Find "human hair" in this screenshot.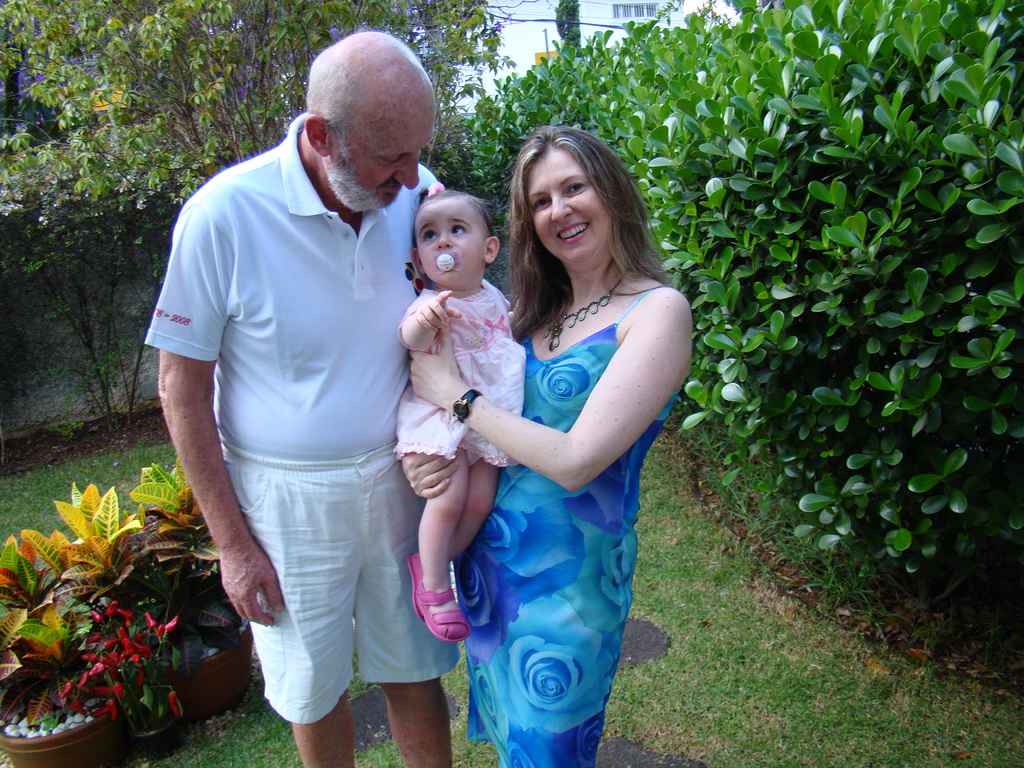
The bounding box for "human hair" is x1=299, y1=53, x2=365, y2=152.
